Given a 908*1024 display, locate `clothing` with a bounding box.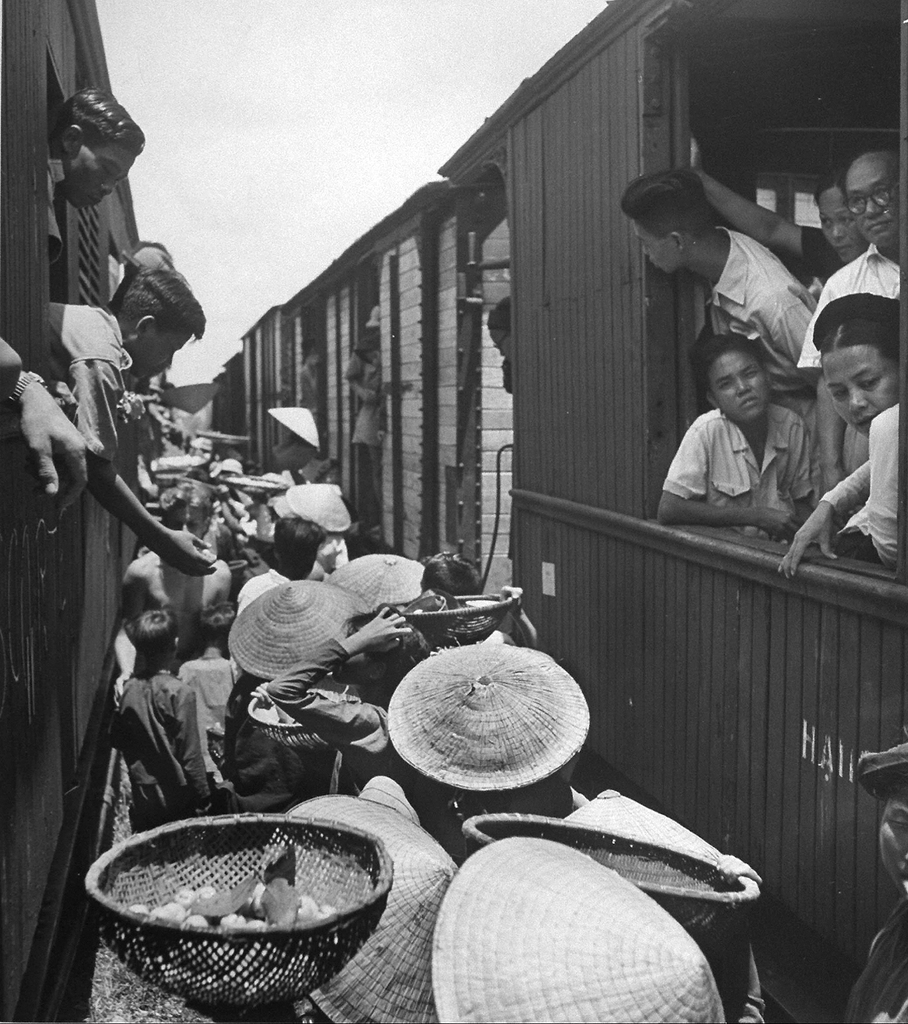
Located: <box>46,154,68,261</box>.
